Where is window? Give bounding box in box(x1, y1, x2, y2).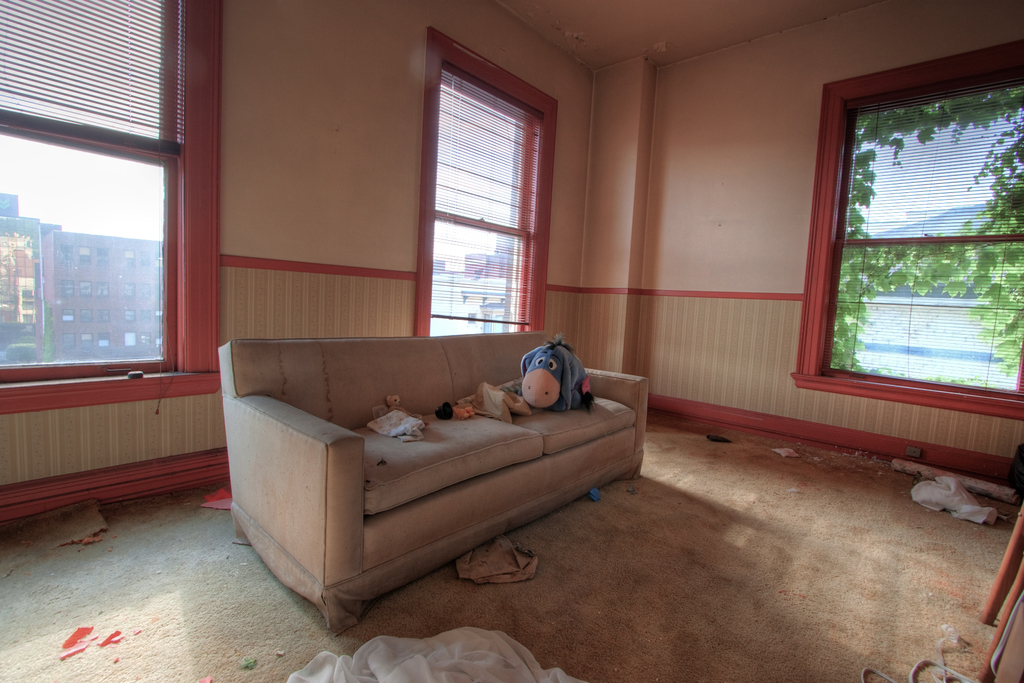
box(806, 41, 1010, 420).
